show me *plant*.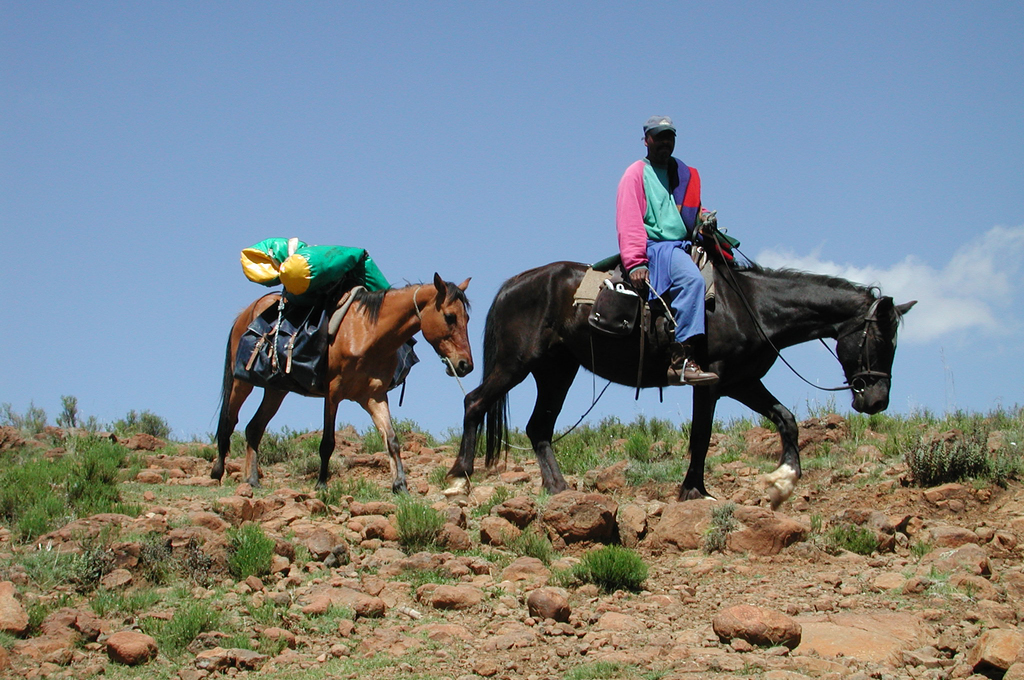
*plant* is here: 281,426,292,437.
